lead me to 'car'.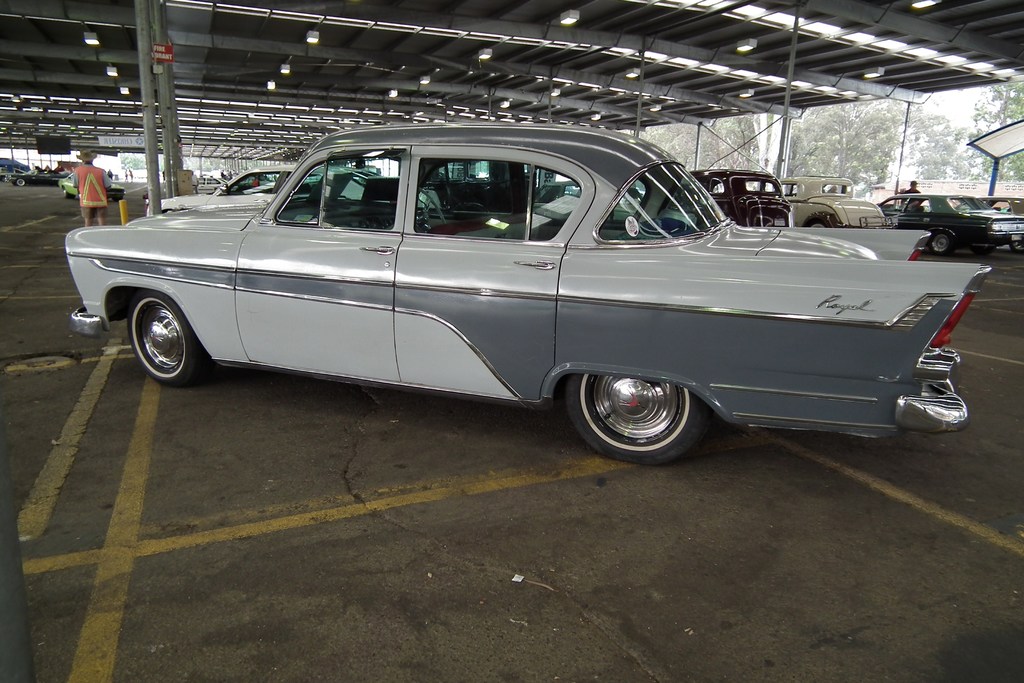
Lead to box=[7, 172, 71, 188].
